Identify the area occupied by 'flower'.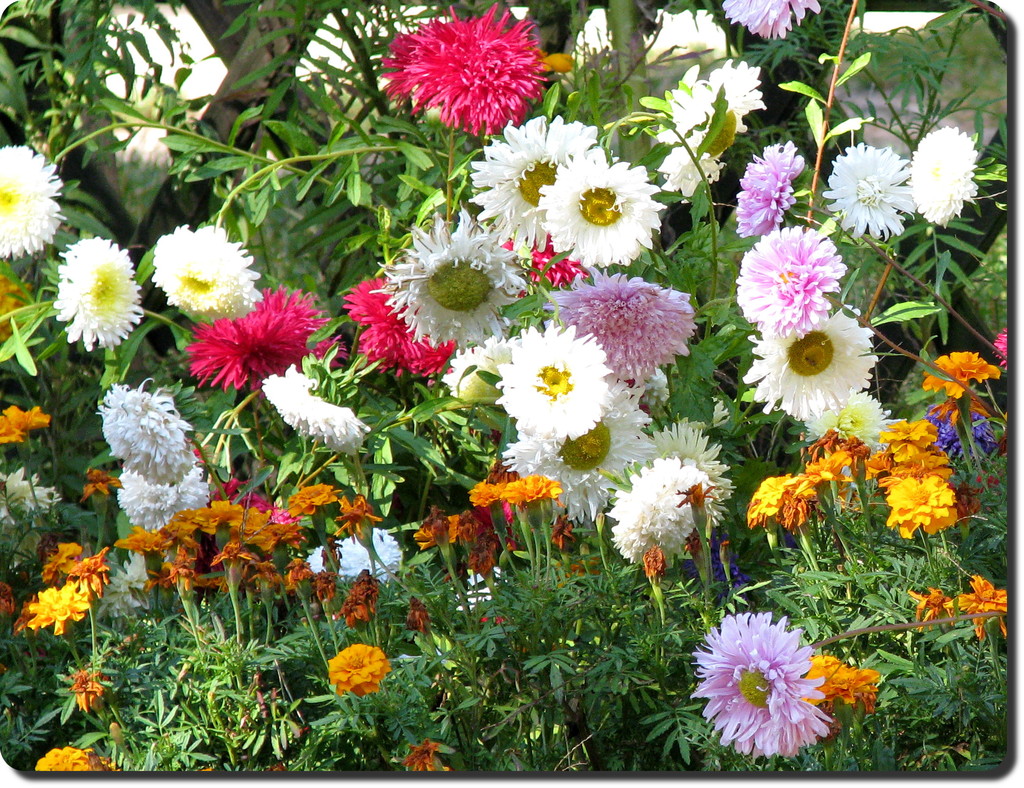
Area: l=452, t=121, r=589, b=241.
